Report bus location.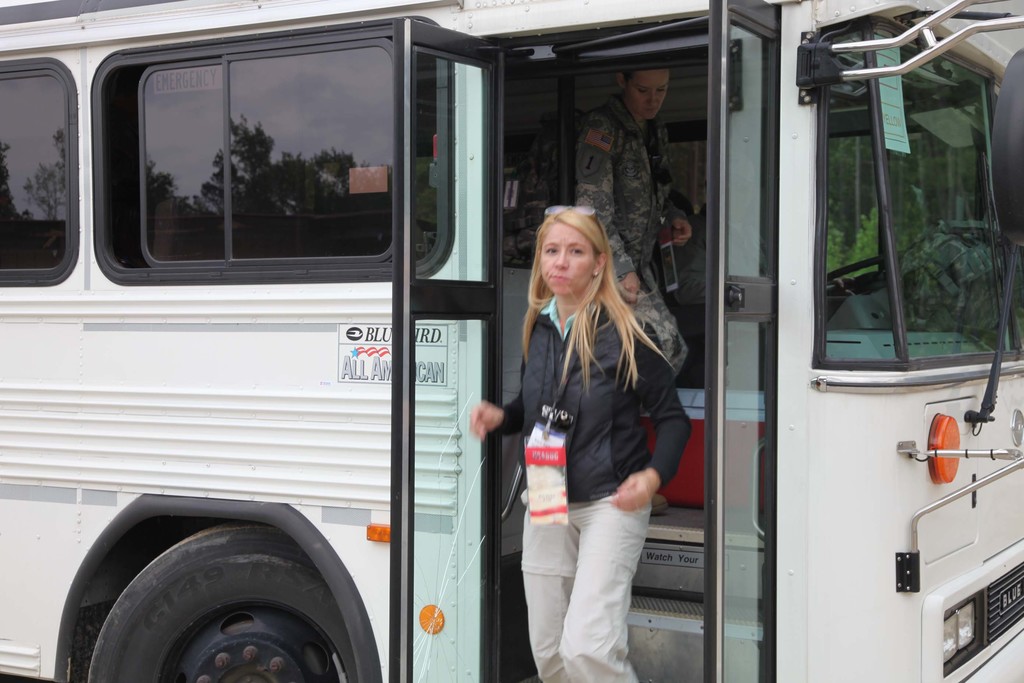
Report: box(0, 0, 1023, 681).
